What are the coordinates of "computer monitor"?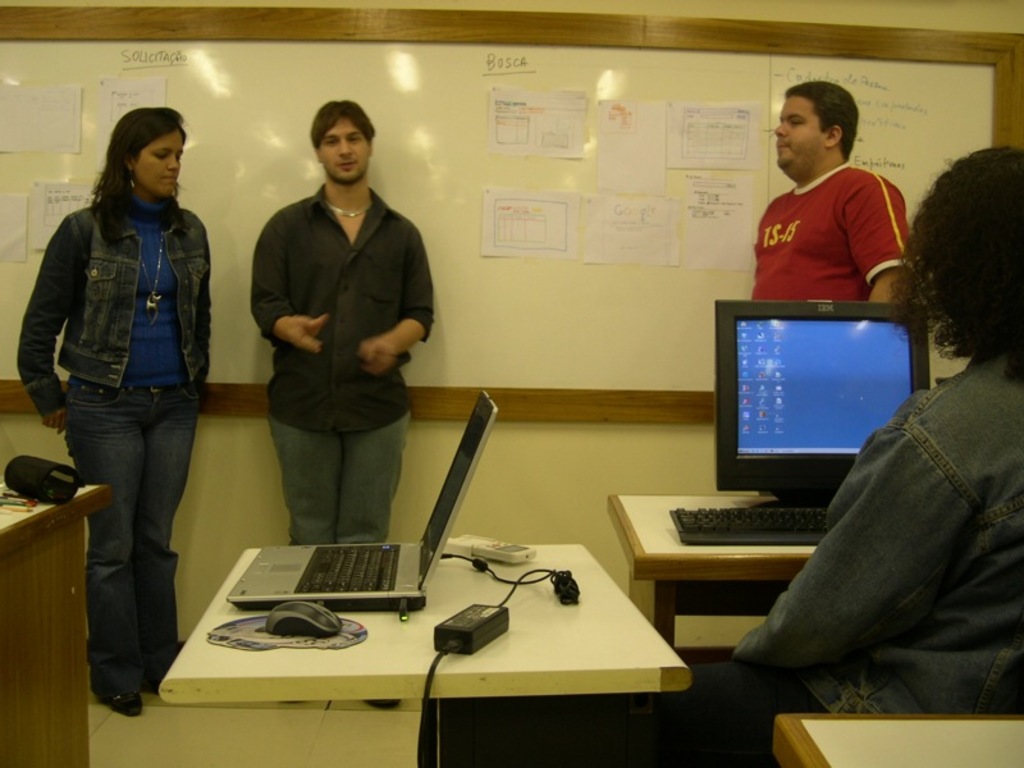
bbox=(722, 296, 908, 508).
